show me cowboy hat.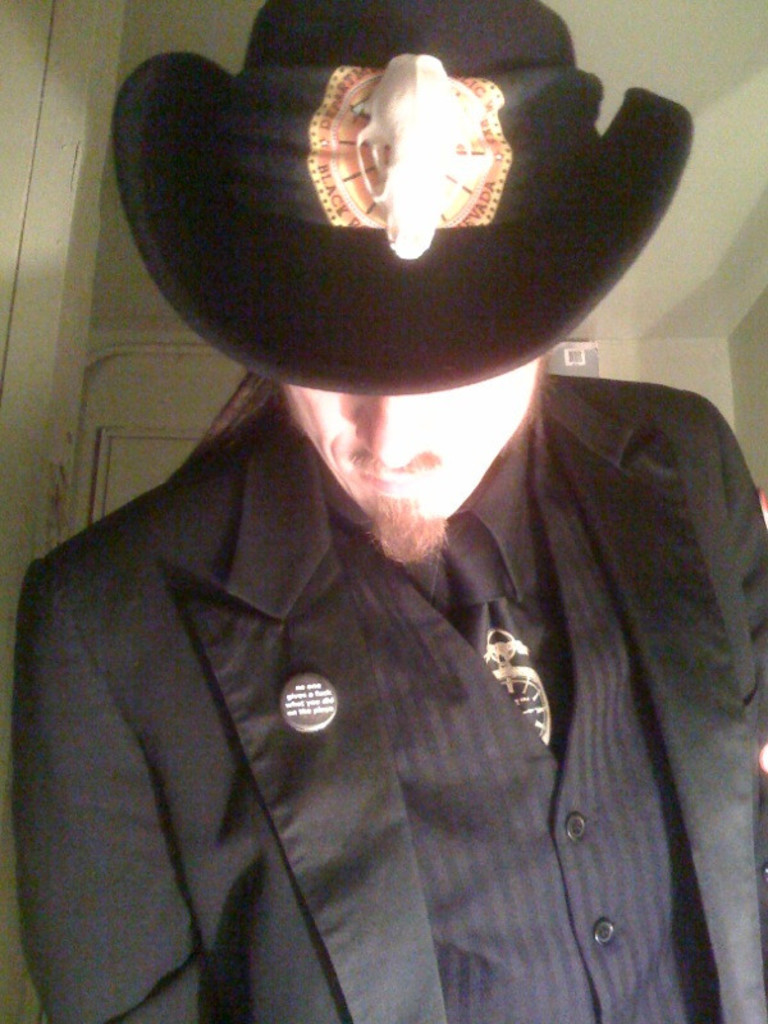
cowboy hat is here: Rect(95, 15, 726, 397).
